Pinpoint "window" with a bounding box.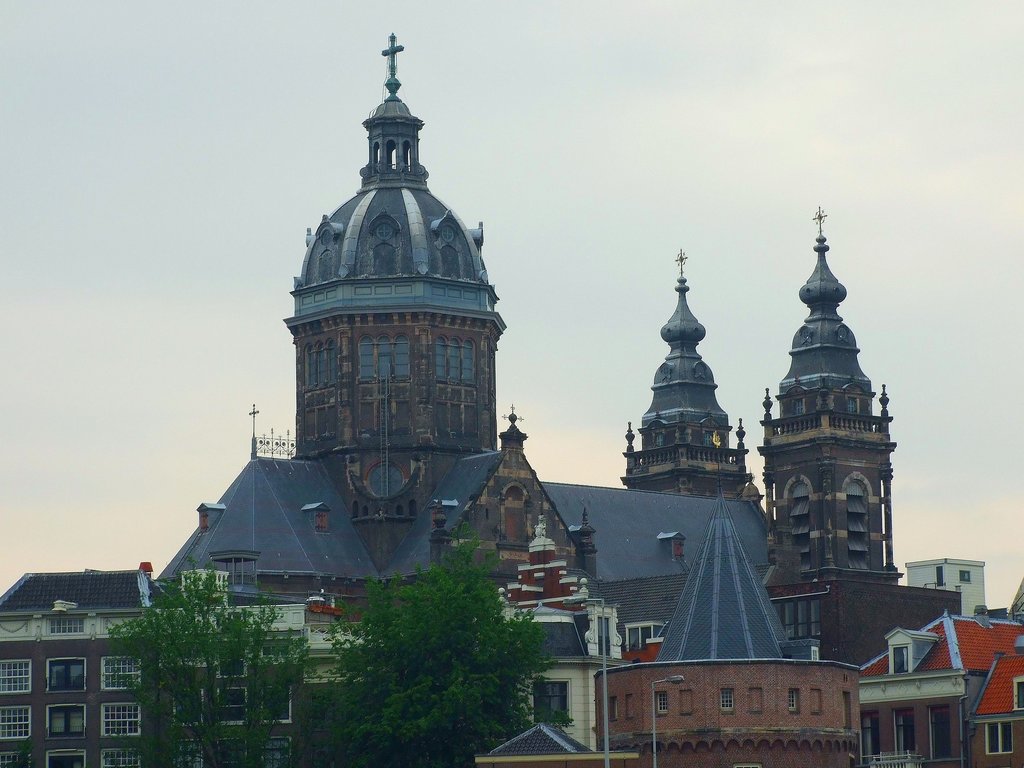
262/688/292/723.
